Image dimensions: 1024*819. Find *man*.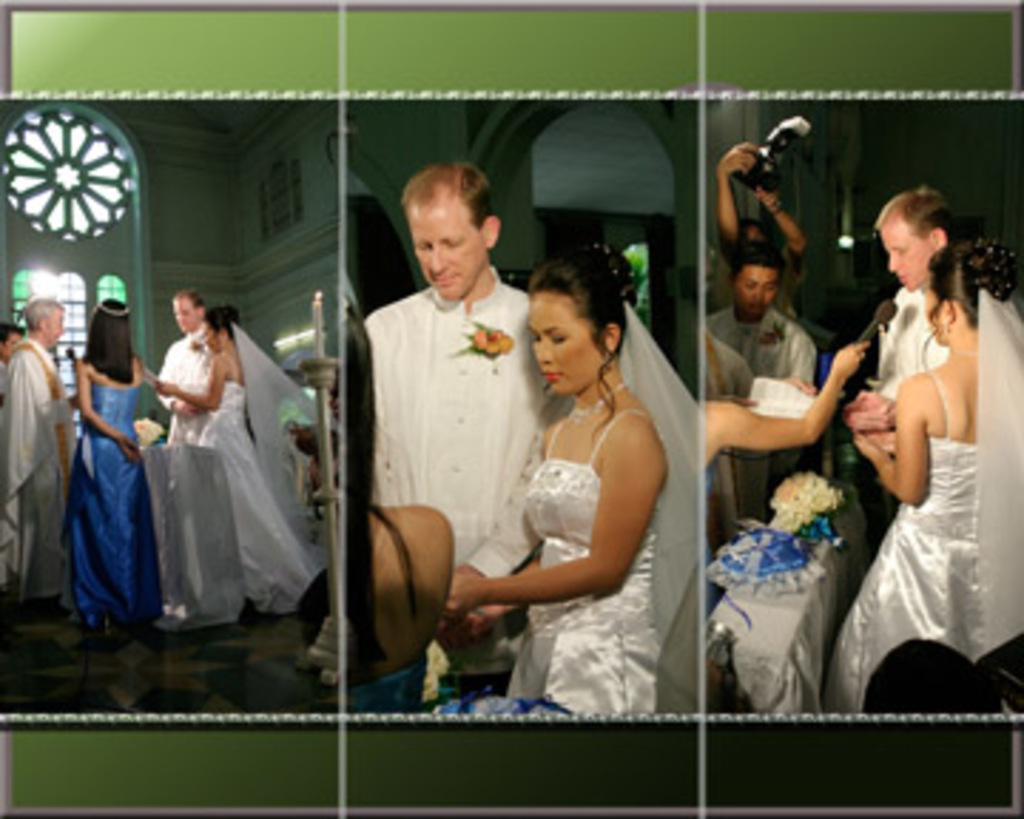
region(705, 145, 831, 313).
